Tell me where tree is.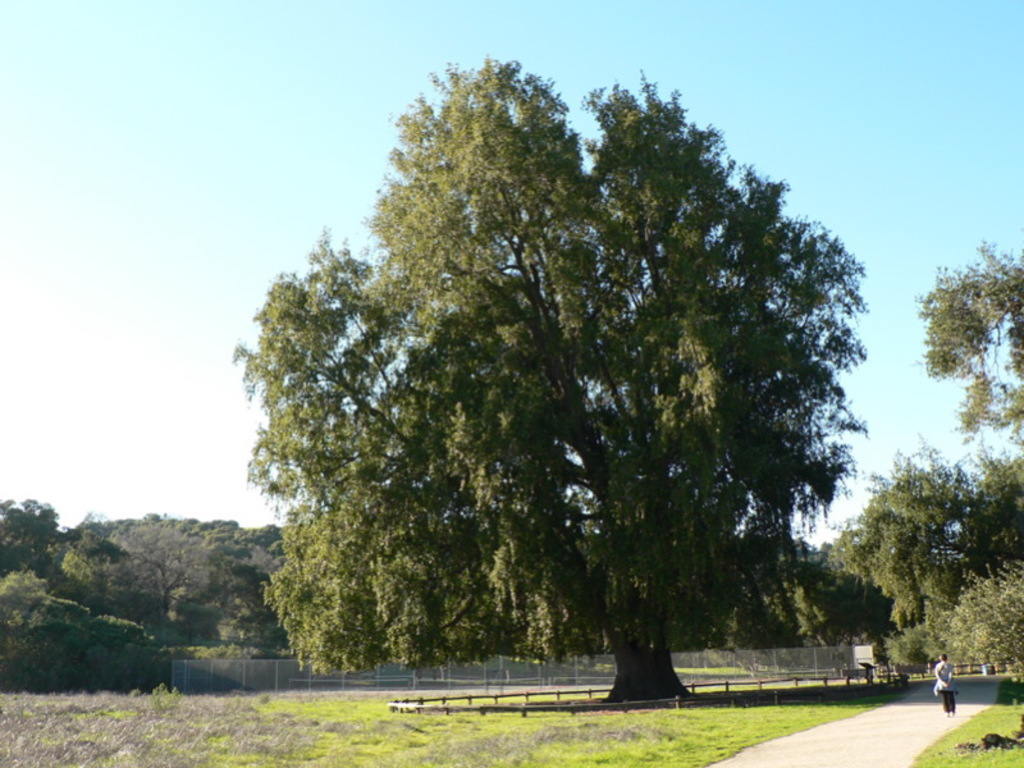
tree is at <region>0, 490, 232, 700</region>.
